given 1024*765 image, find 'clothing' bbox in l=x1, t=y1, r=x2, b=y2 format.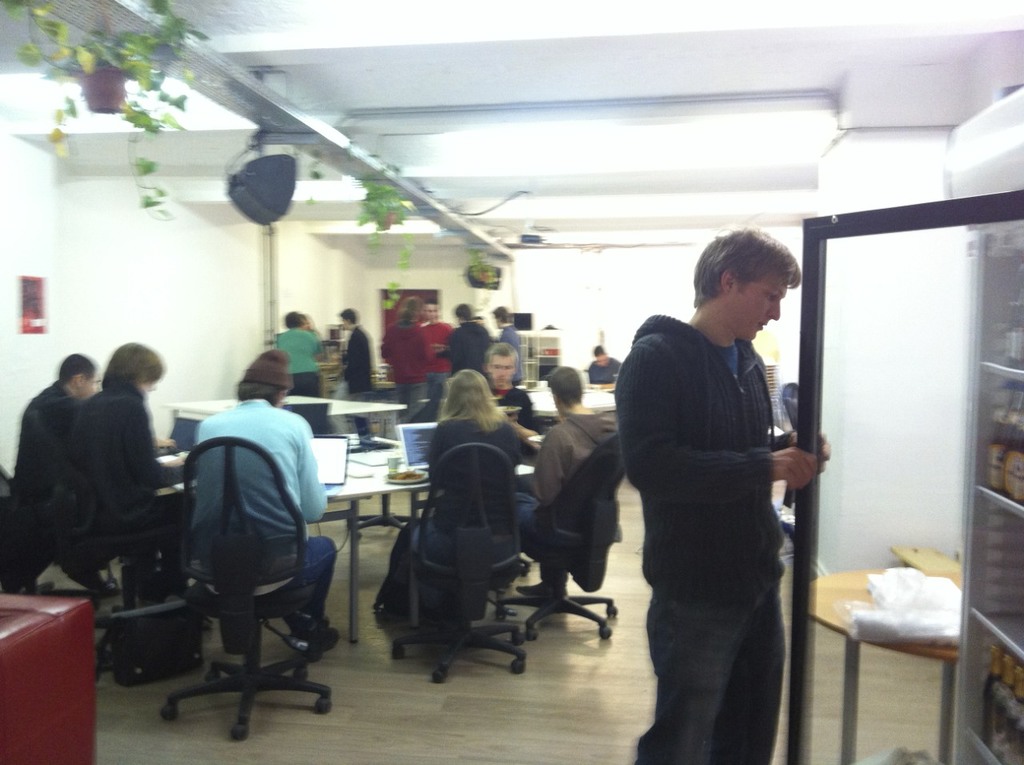
l=494, t=376, r=542, b=440.
